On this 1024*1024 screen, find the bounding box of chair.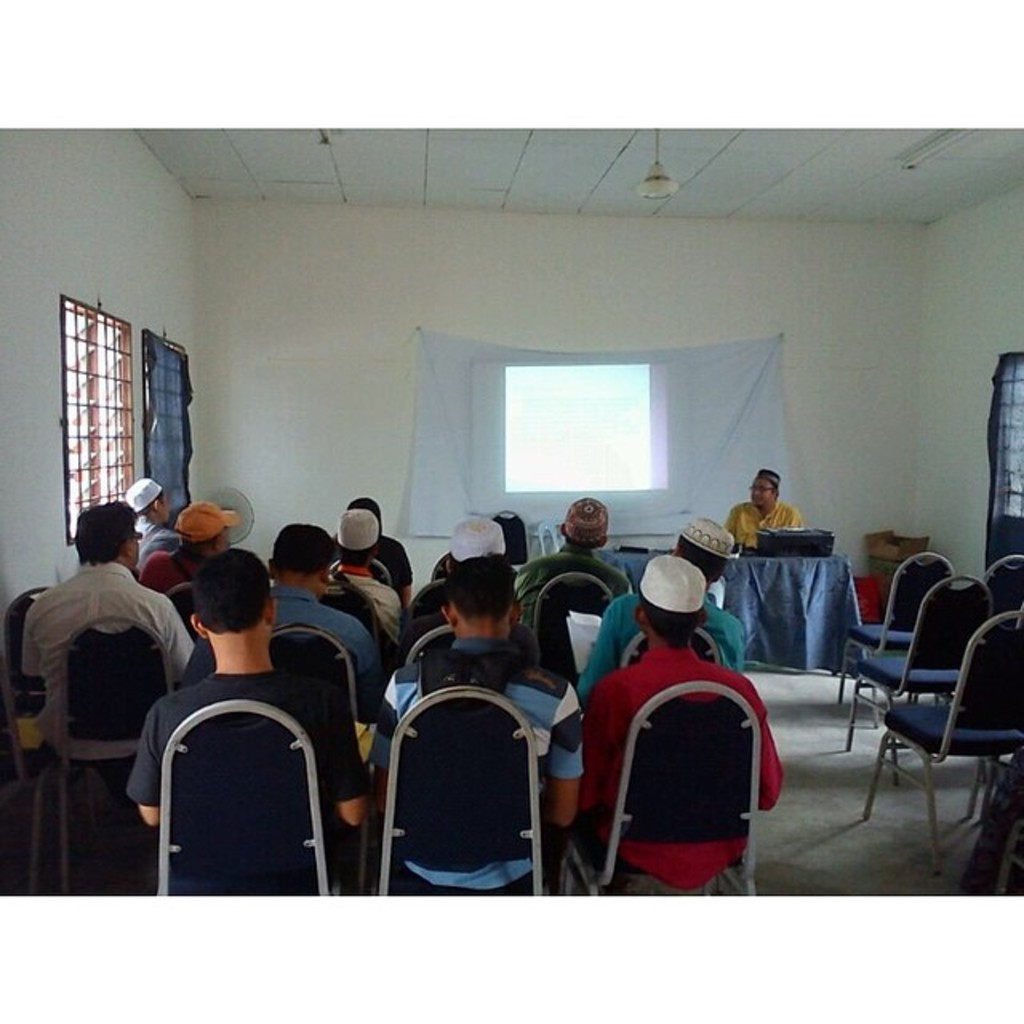
Bounding box: 848:576:1002:787.
